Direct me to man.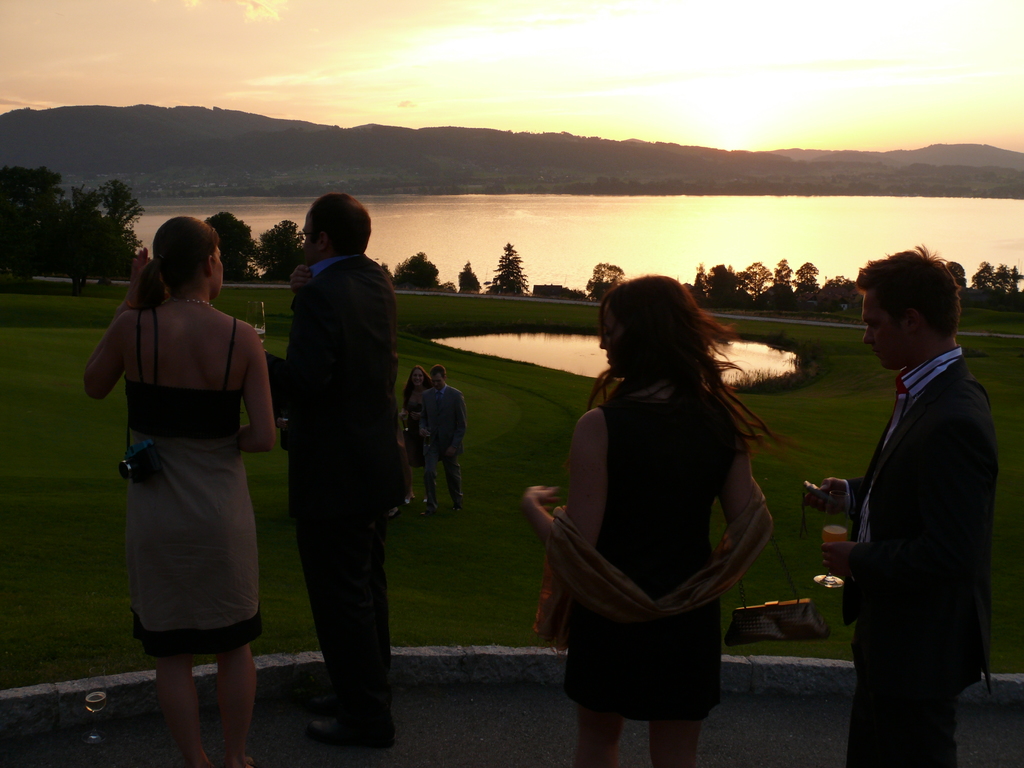
Direction: detection(266, 191, 401, 750).
